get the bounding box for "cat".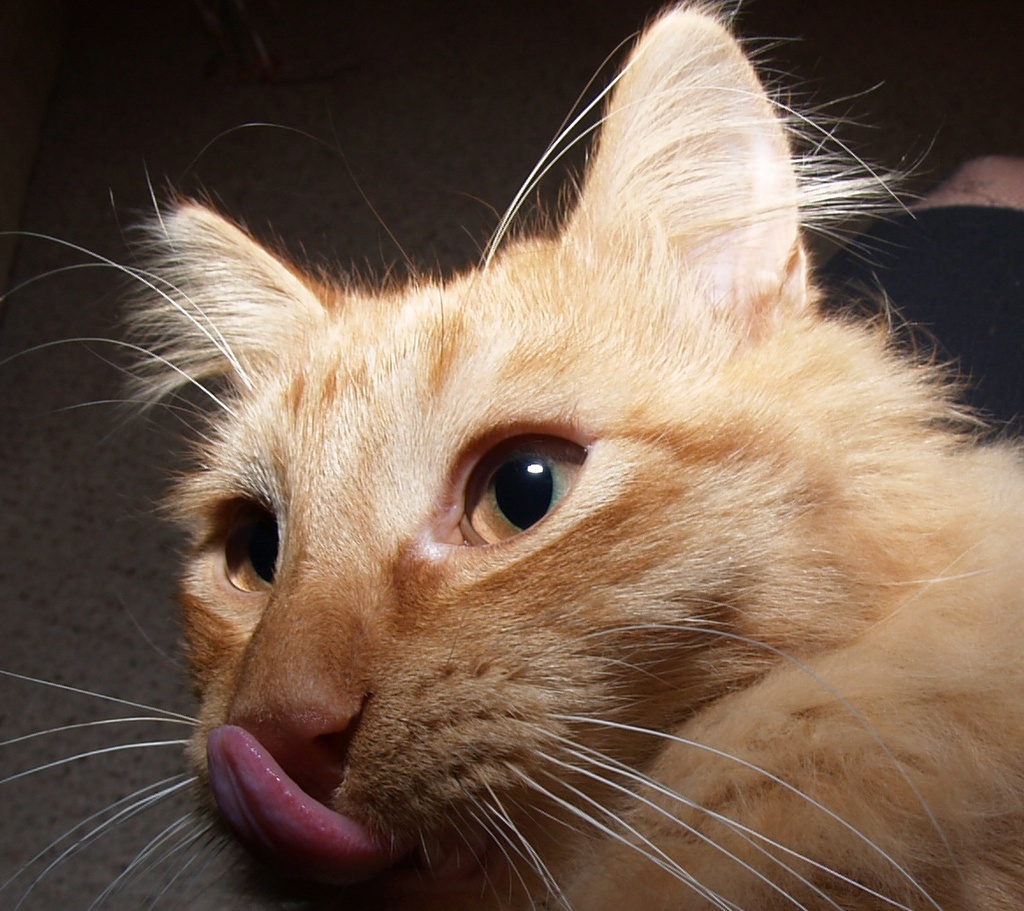
pyautogui.locateOnScreen(0, 0, 1023, 910).
